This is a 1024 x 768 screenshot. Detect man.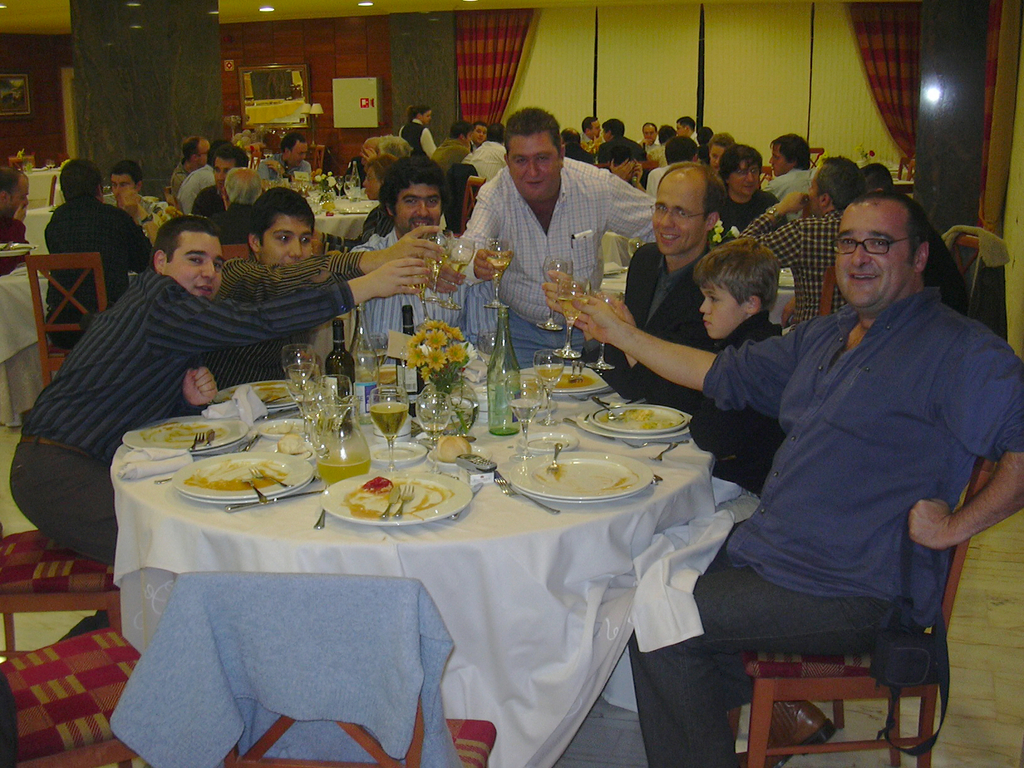
bbox=(429, 120, 472, 178).
